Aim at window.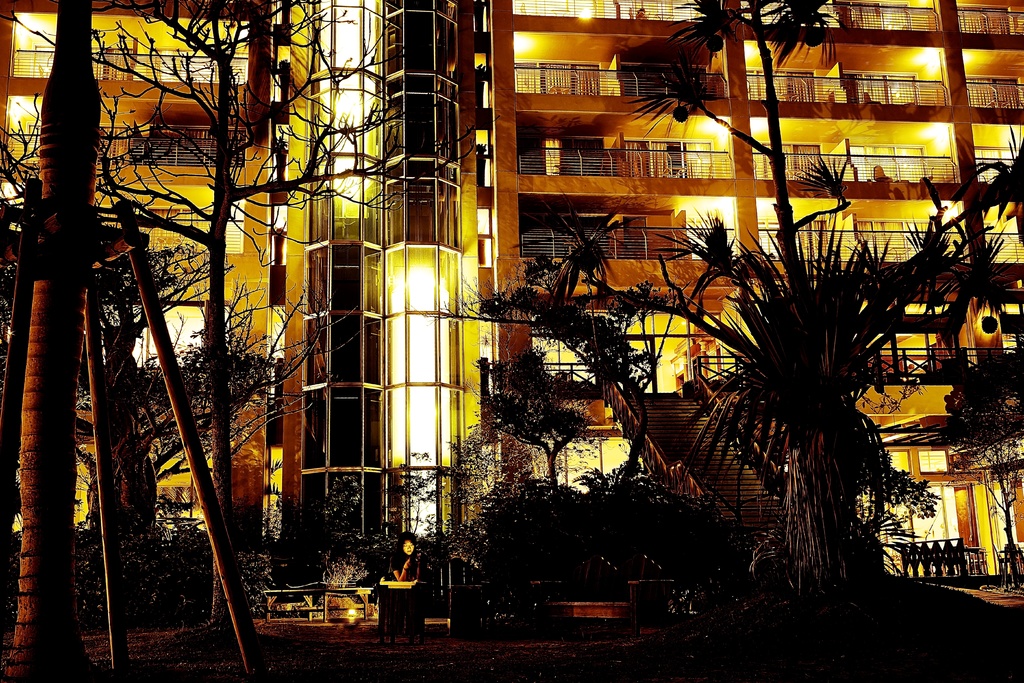
Aimed at box=[916, 450, 948, 475].
